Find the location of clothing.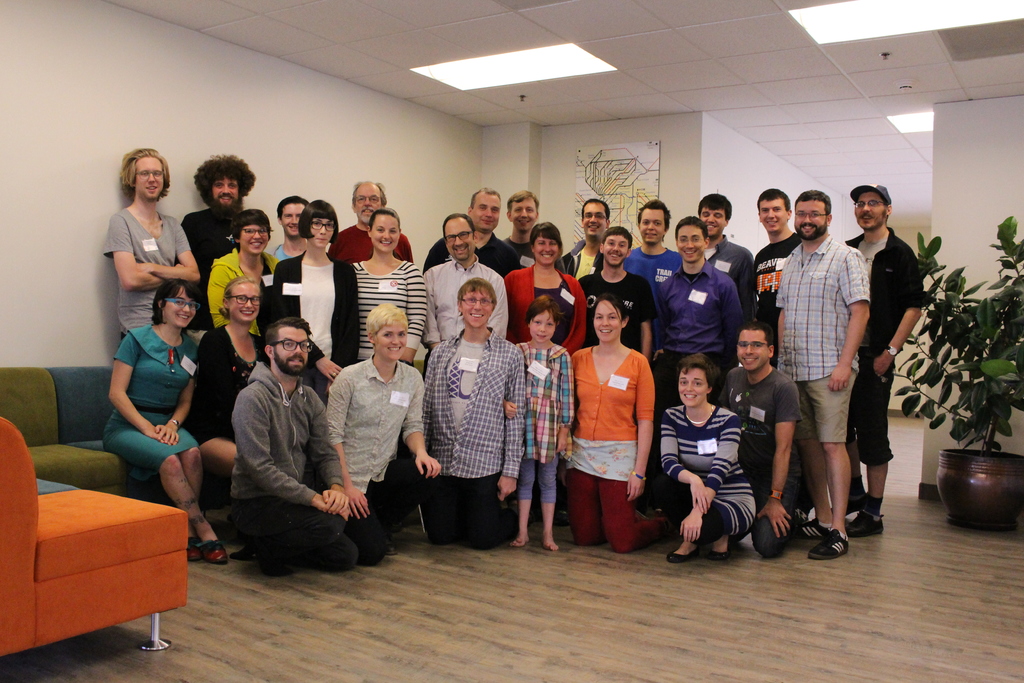
Location: x1=423 y1=259 x2=508 y2=342.
